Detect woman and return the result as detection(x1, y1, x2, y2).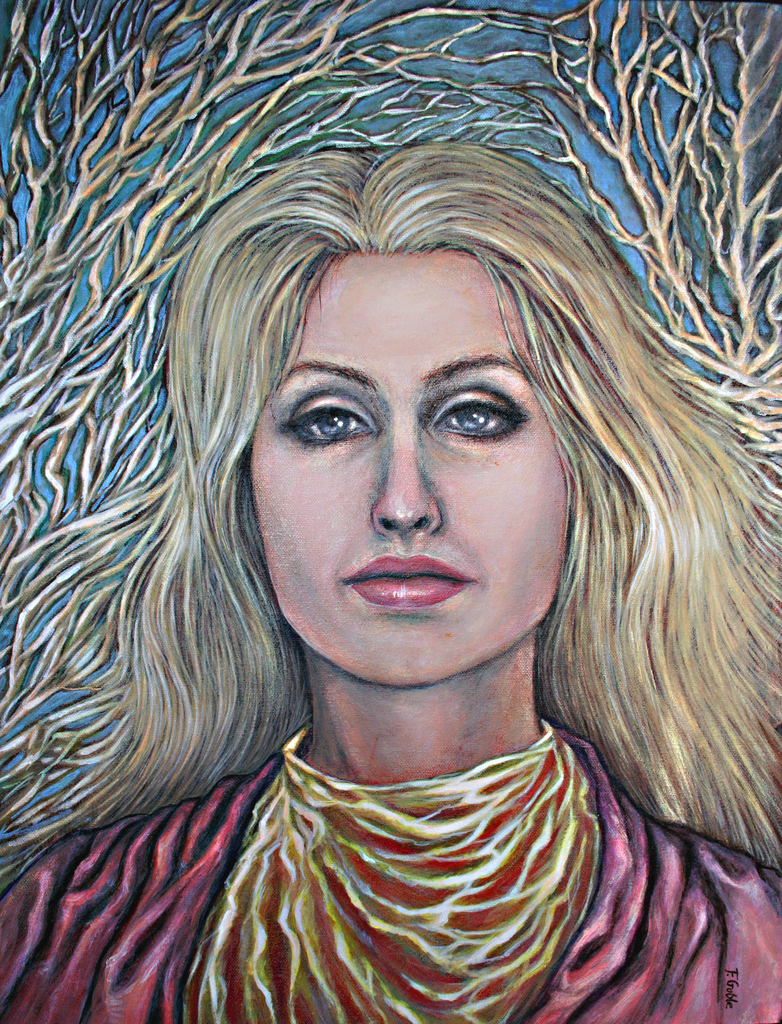
detection(7, 97, 768, 1011).
